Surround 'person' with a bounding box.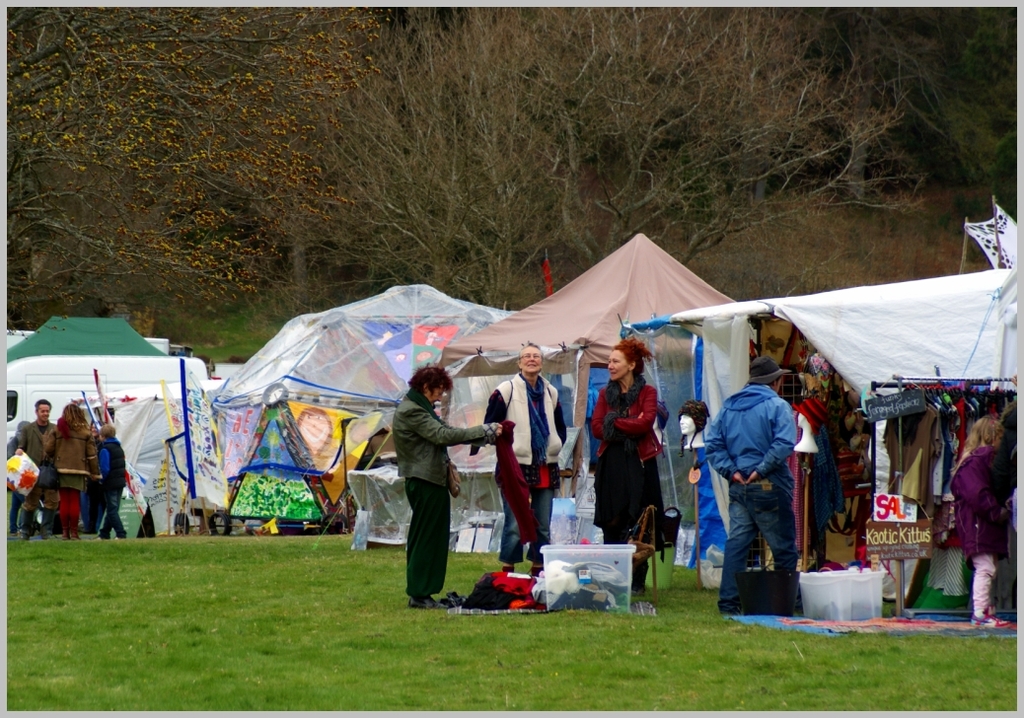
bbox=(3, 420, 31, 538).
